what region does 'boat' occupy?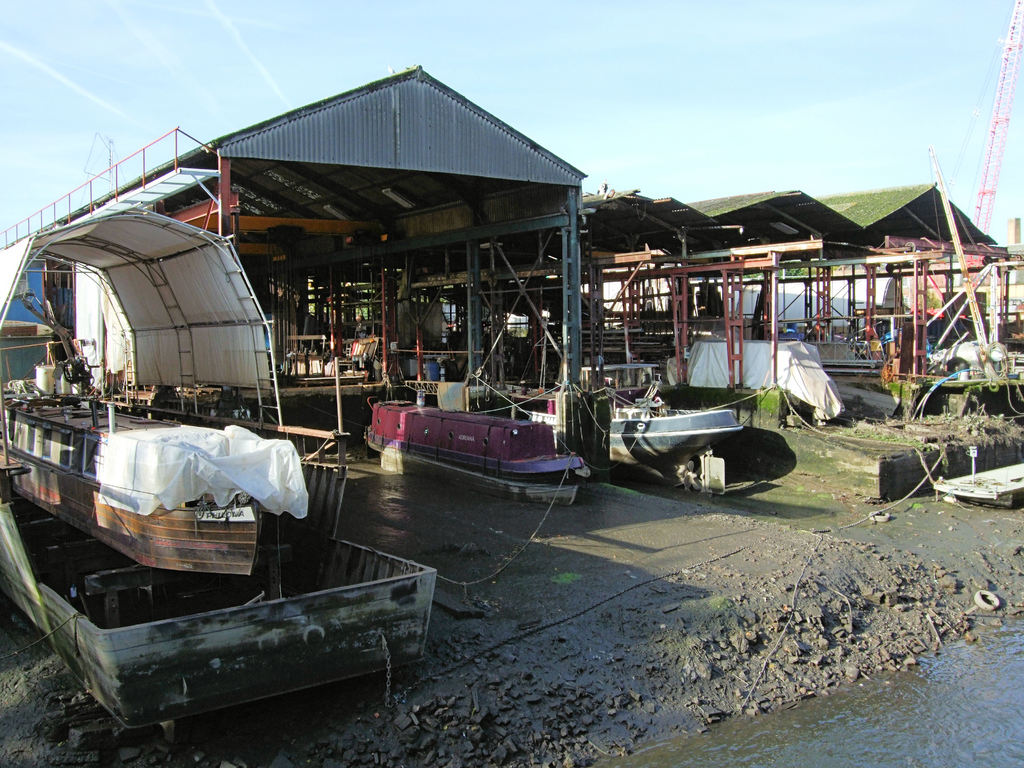
Rect(0, 190, 348, 594).
